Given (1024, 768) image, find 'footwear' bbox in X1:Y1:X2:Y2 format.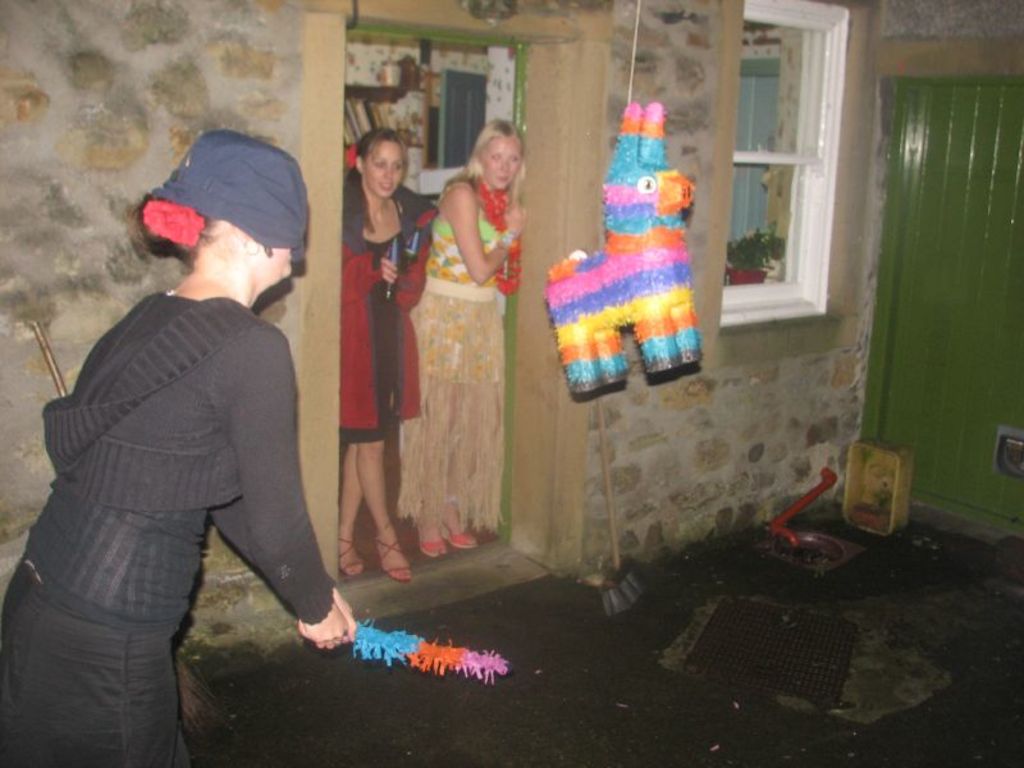
444:529:480:553.
